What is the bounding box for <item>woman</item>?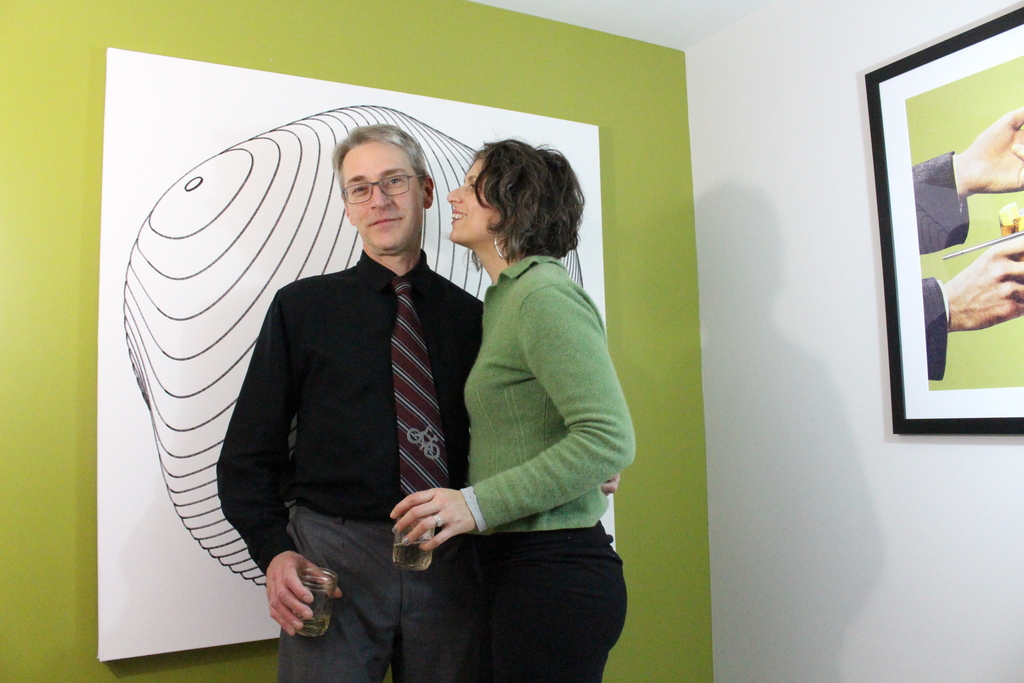
pyautogui.locateOnScreen(391, 132, 646, 682).
